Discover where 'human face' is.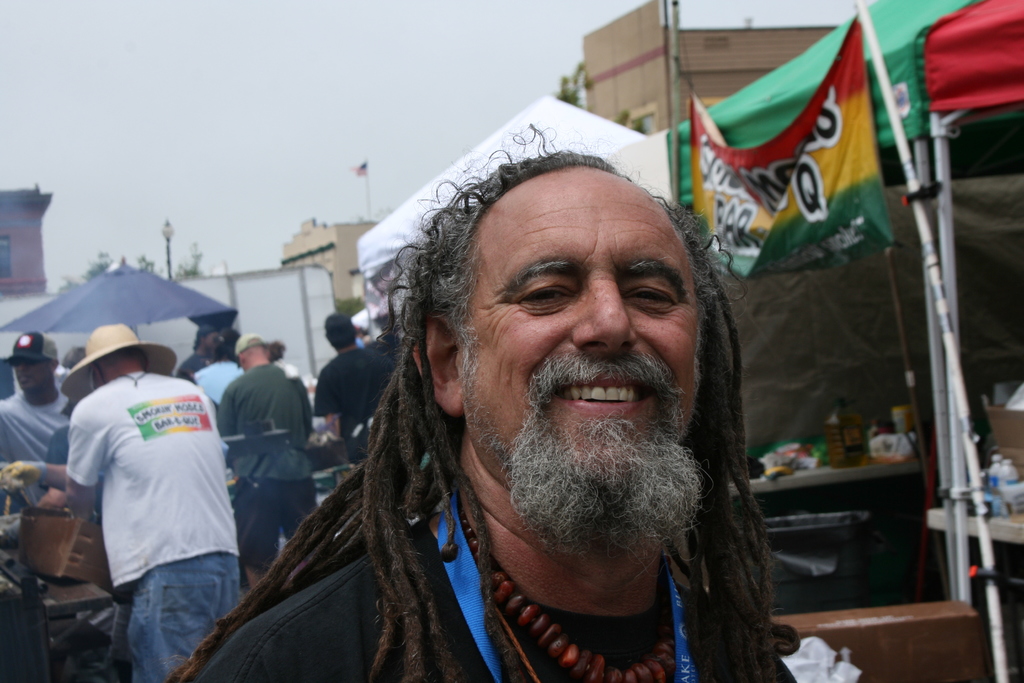
Discovered at detection(463, 162, 701, 554).
